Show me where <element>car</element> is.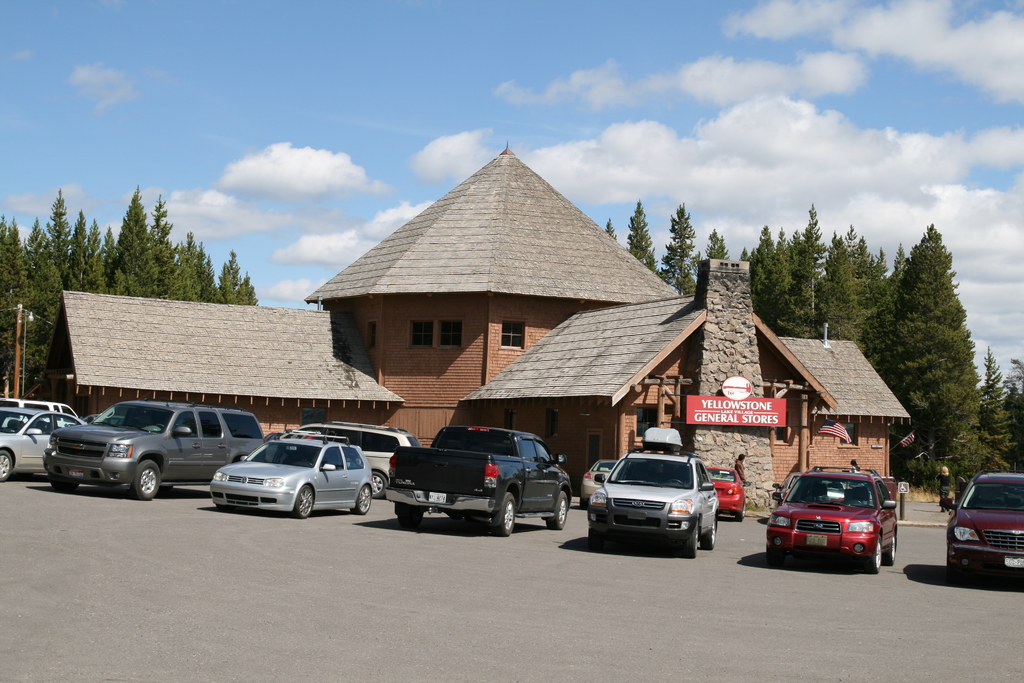
<element>car</element> is at (586, 449, 719, 553).
